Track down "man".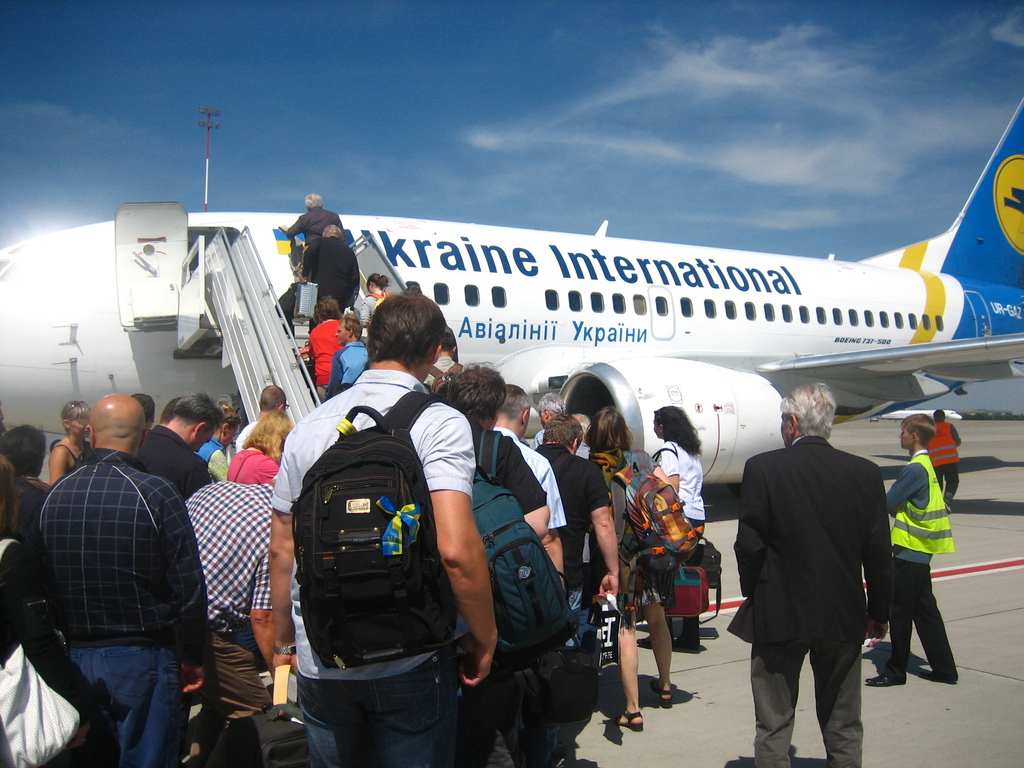
Tracked to (870, 410, 964, 683).
